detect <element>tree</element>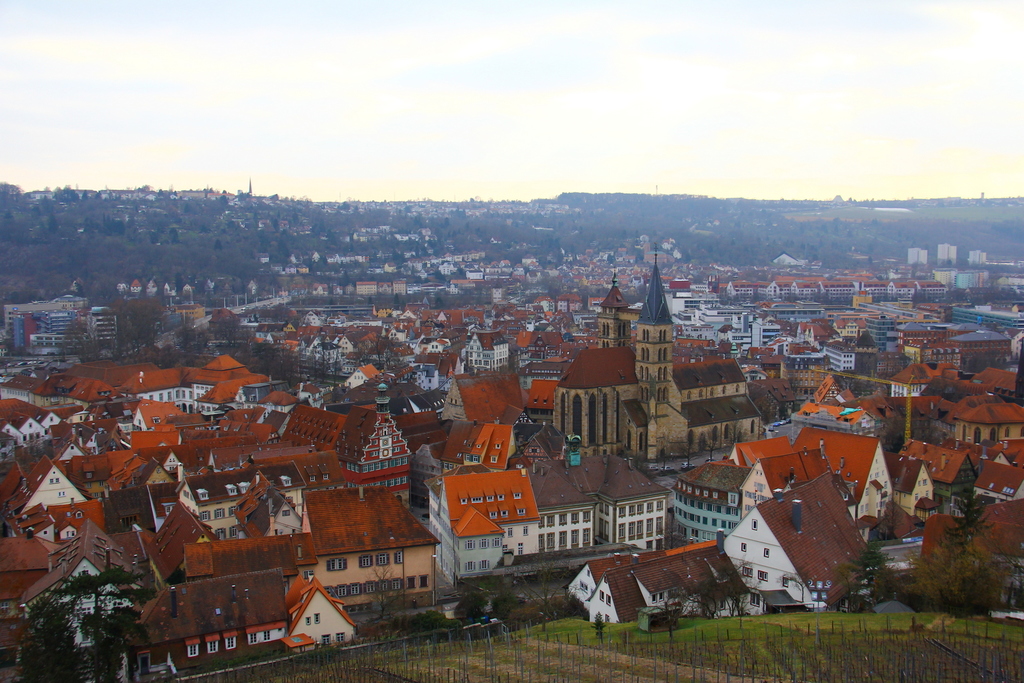
locate(0, 426, 47, 470)
